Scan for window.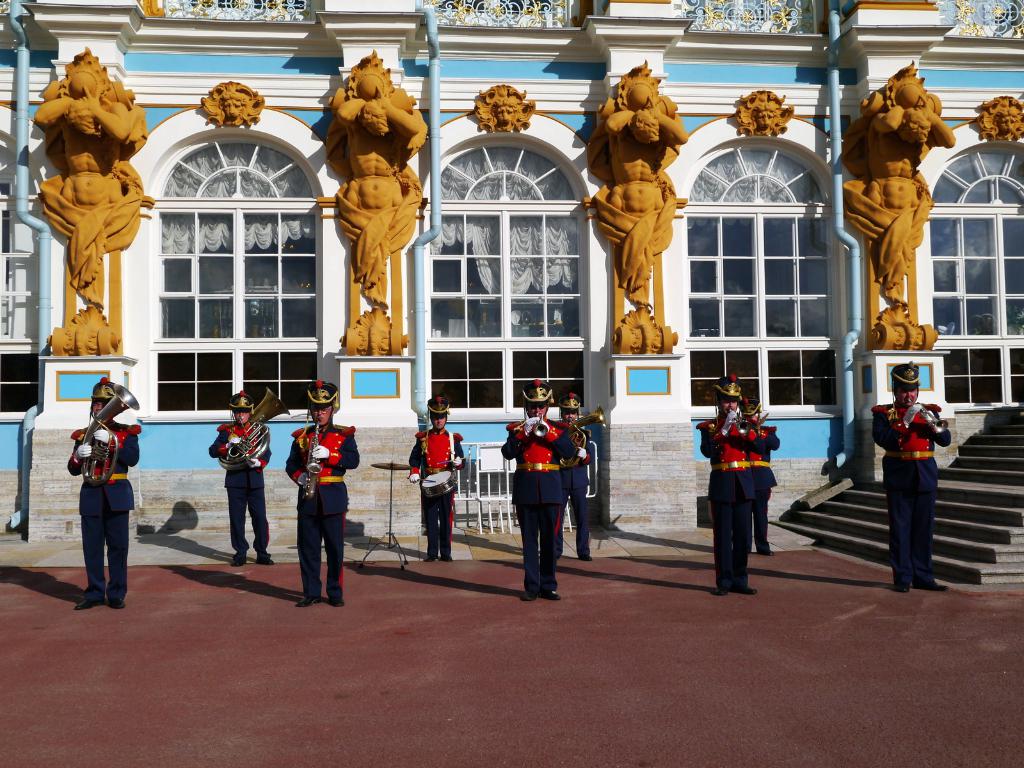
Scan result: bbox=[687, 134, 861, 383].
